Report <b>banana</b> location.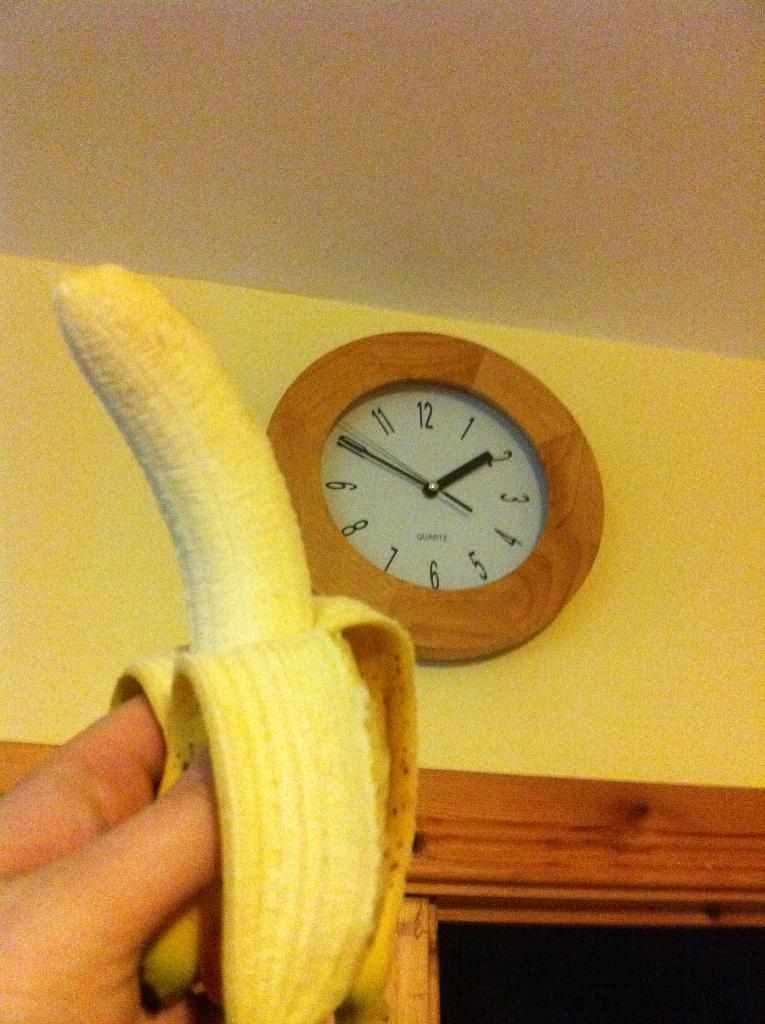
Report: [76,328,399,1023].
